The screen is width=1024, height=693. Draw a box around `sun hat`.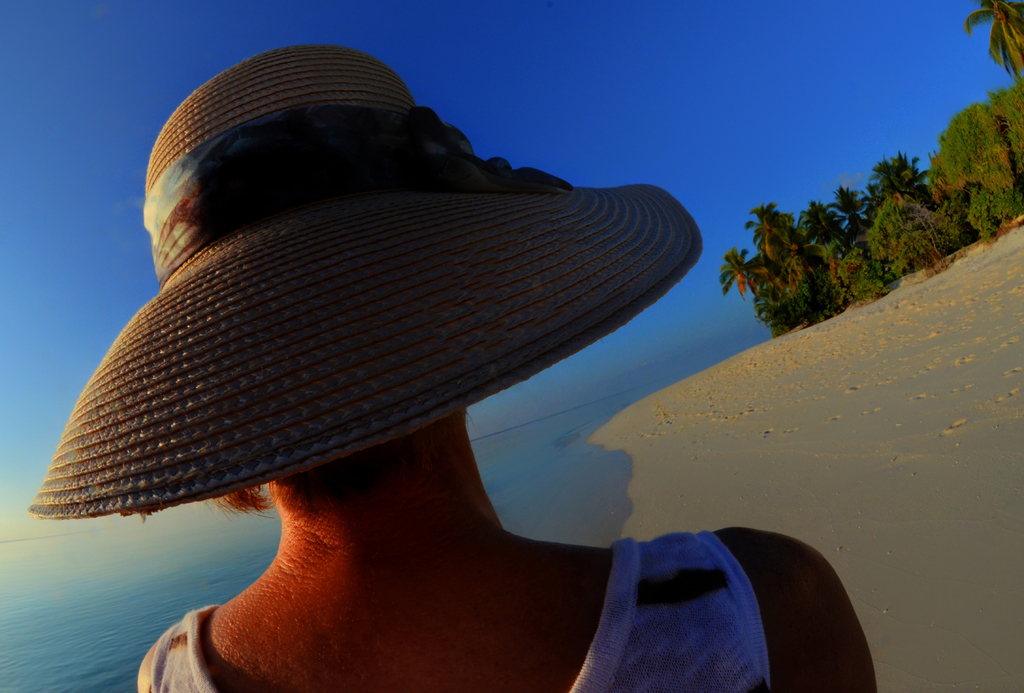
[left=20, top=44, right=708, bottom=530].
